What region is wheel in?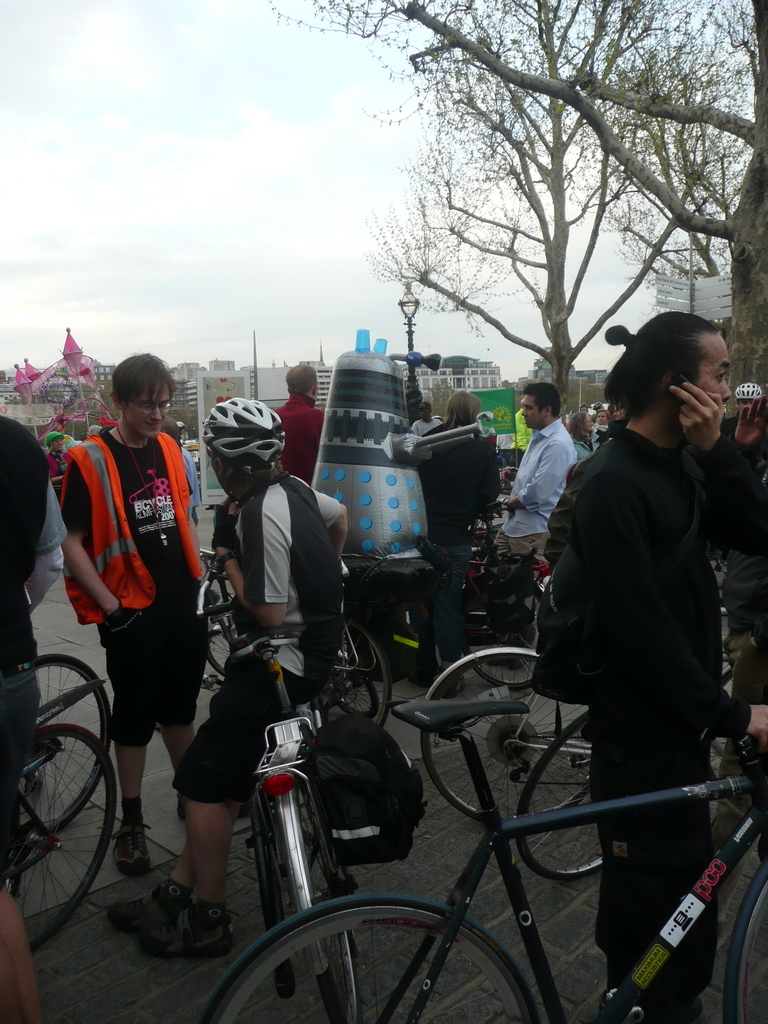
l=192, t=895, r=542, b=1023.
